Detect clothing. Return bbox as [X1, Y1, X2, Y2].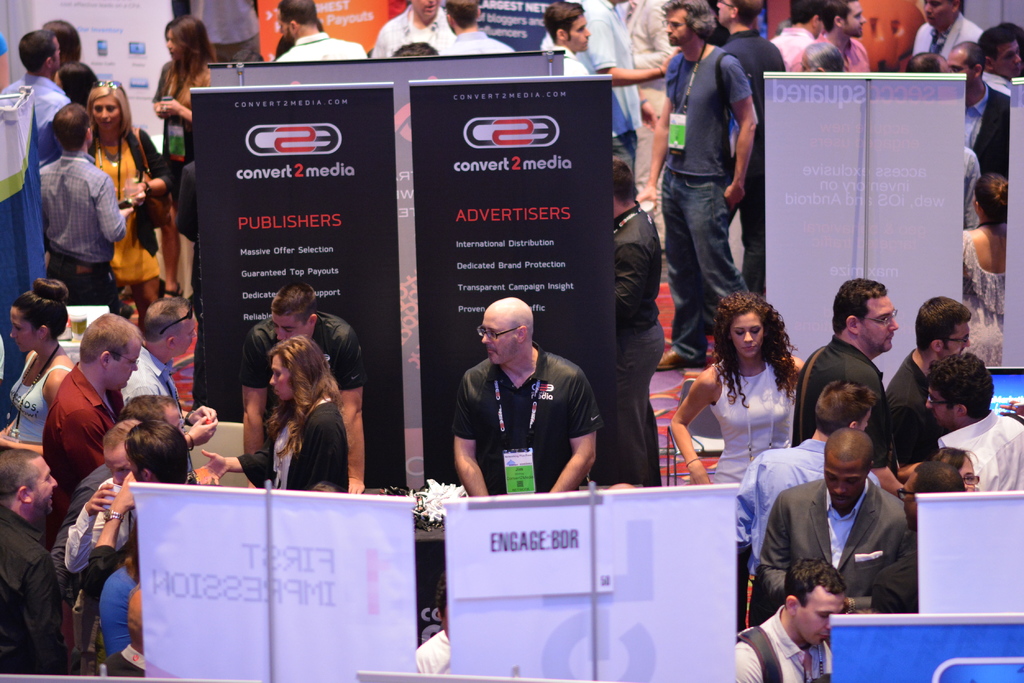
[798, 333, 890, 447].
